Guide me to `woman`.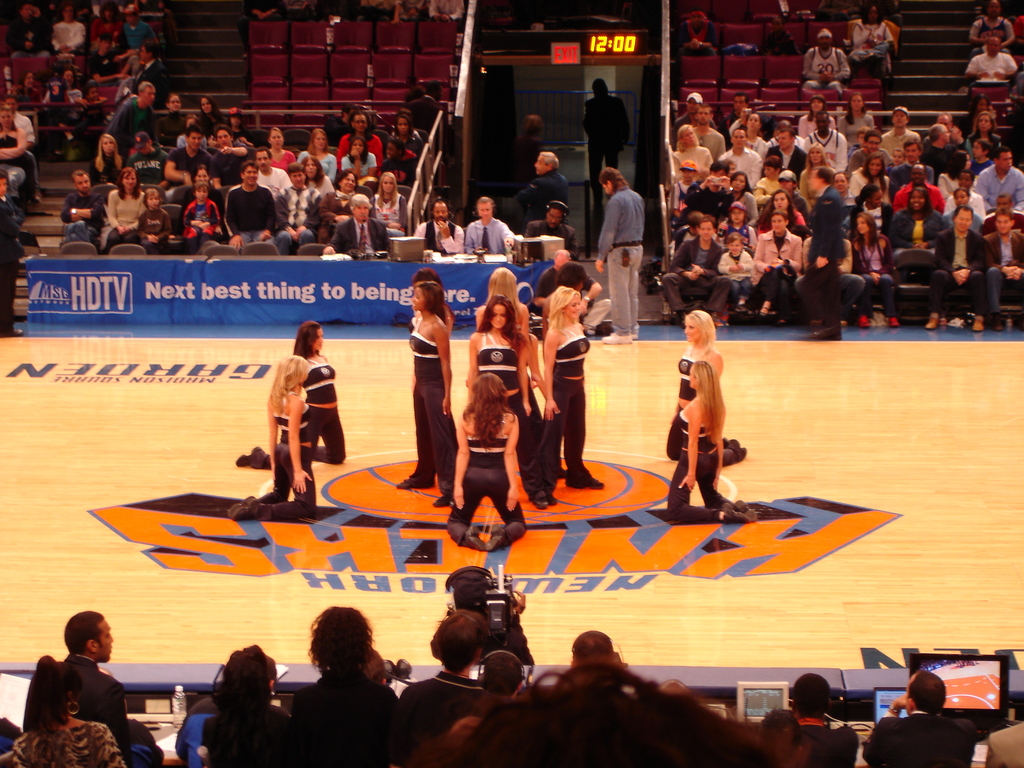
Guidance: (362,168,413,235).
